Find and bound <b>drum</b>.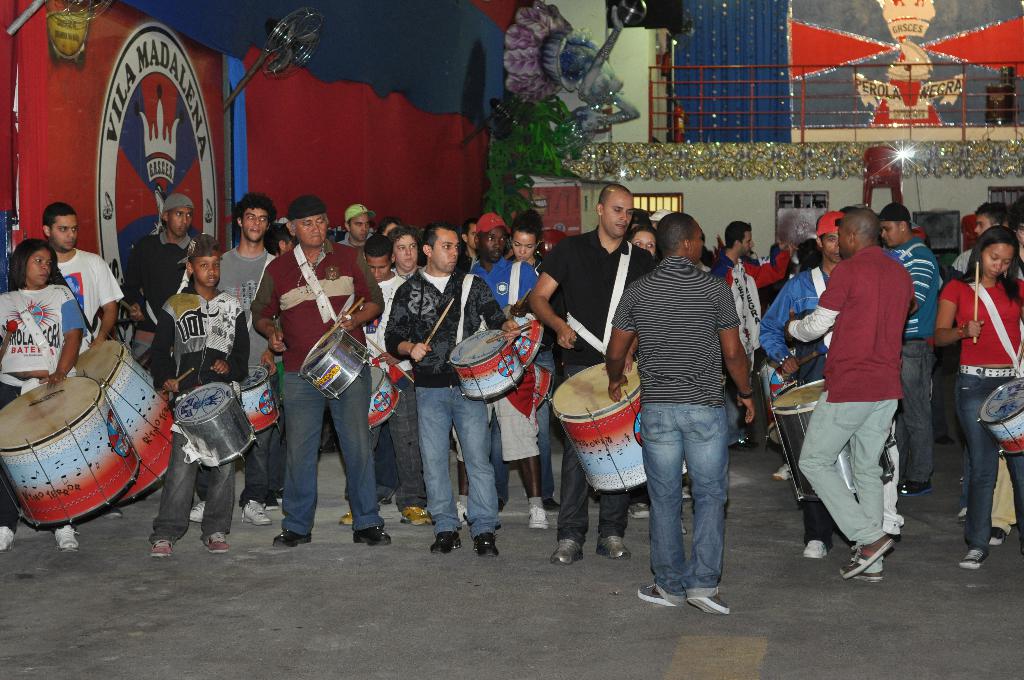
Bound: (534,360,556,413).
